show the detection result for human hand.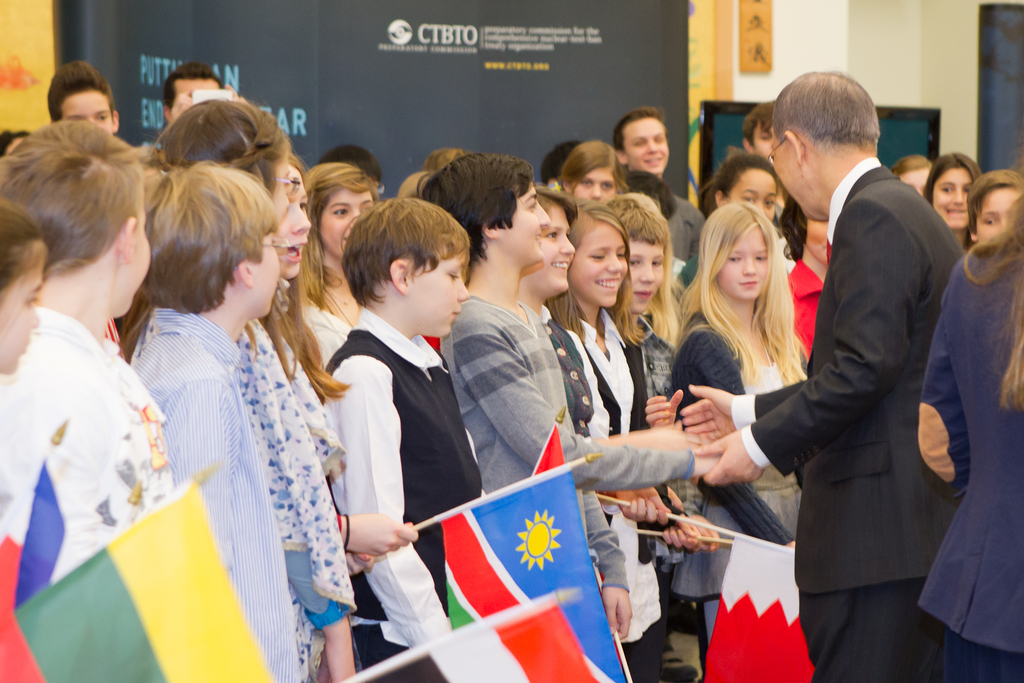
x1=678 y1=383 x2=729 y2=443.
